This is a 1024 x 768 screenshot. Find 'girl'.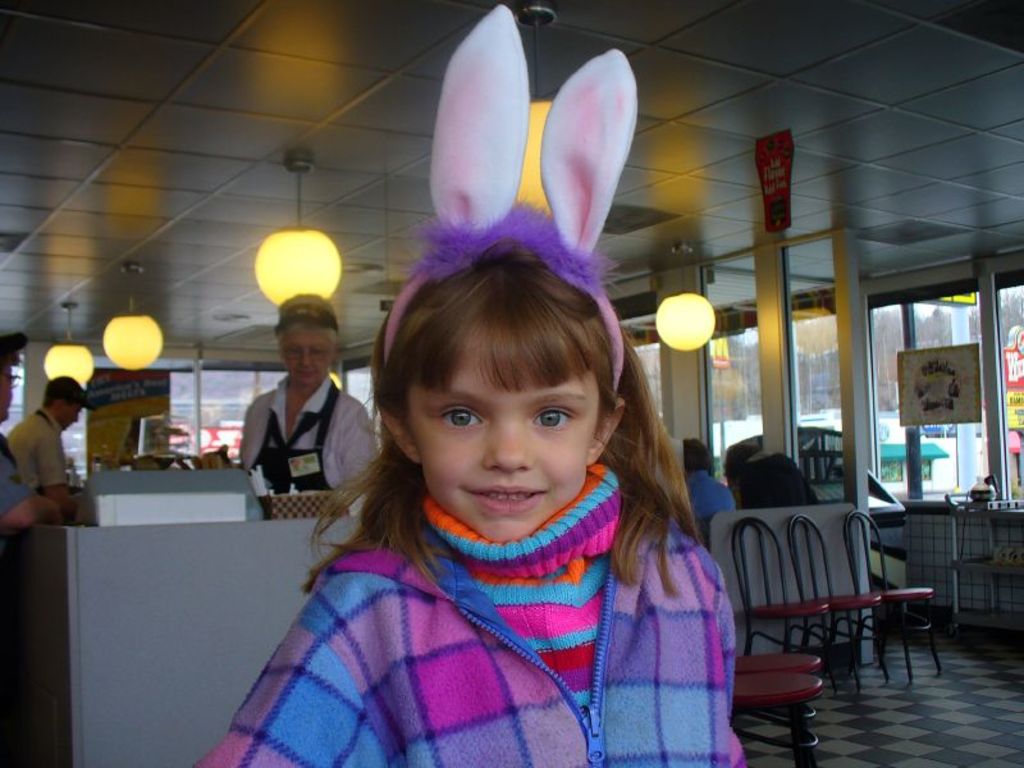
Bounding box: box=[180, 0, 751, 767].
